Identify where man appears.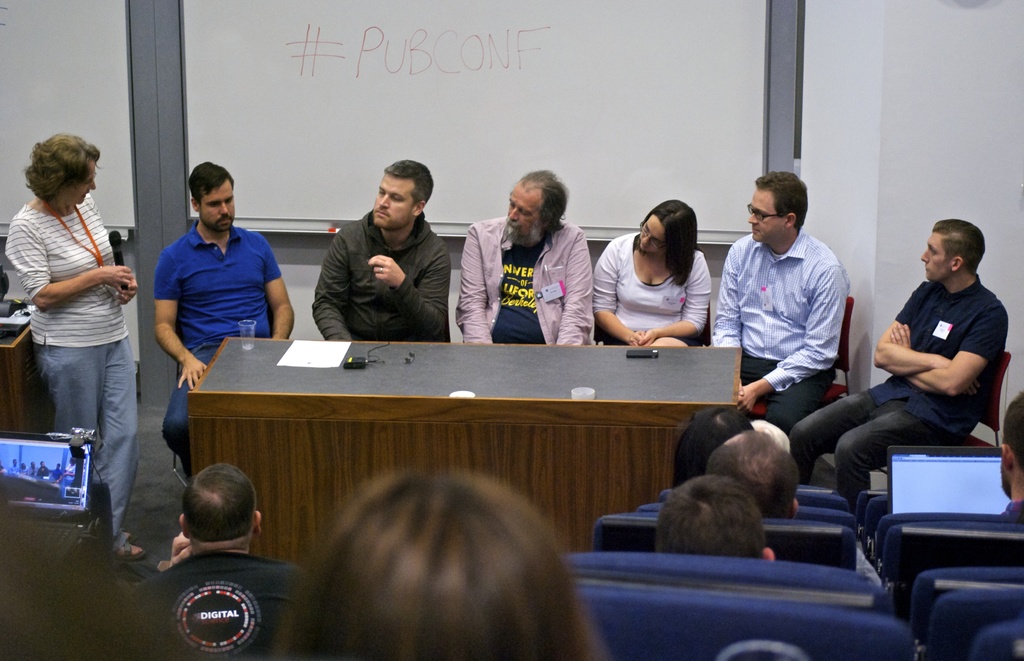
Appears at detection(792, 214, 1005, 500).
